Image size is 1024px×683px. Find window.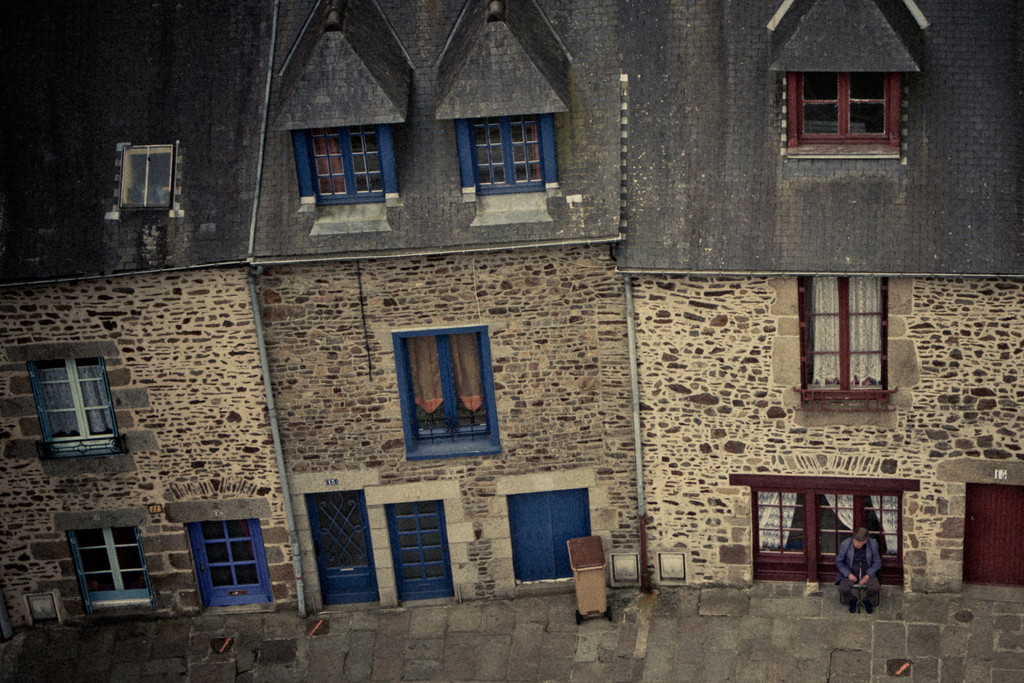
x1=108, y1=140, x2=185, y2=222.
